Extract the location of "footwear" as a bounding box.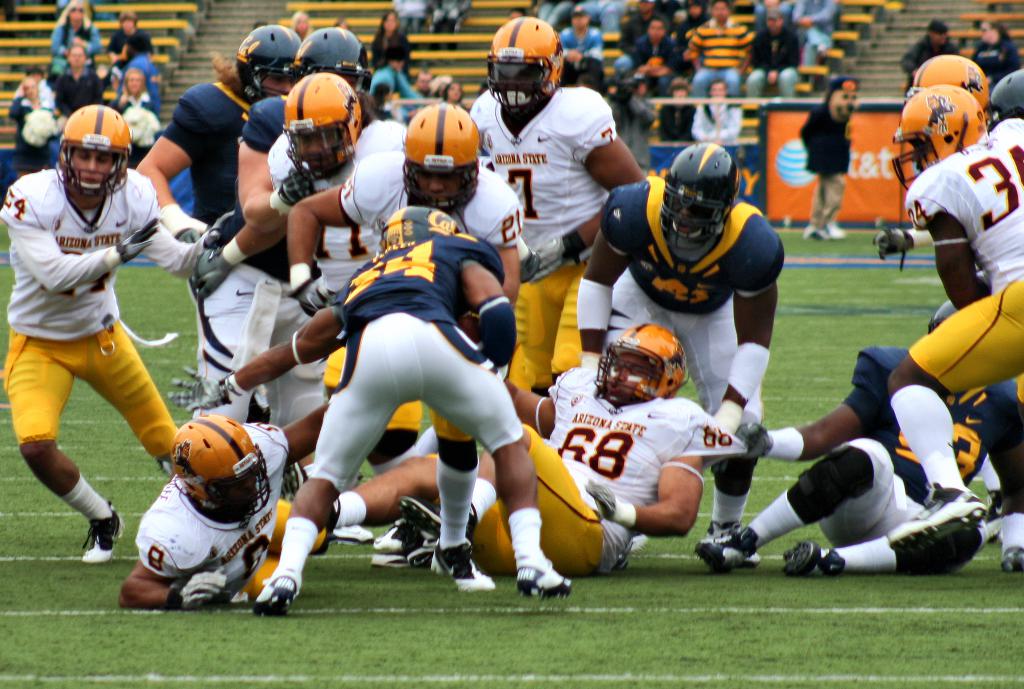
pyautogui.locateOnScreen(328, 524, 373, 542).
